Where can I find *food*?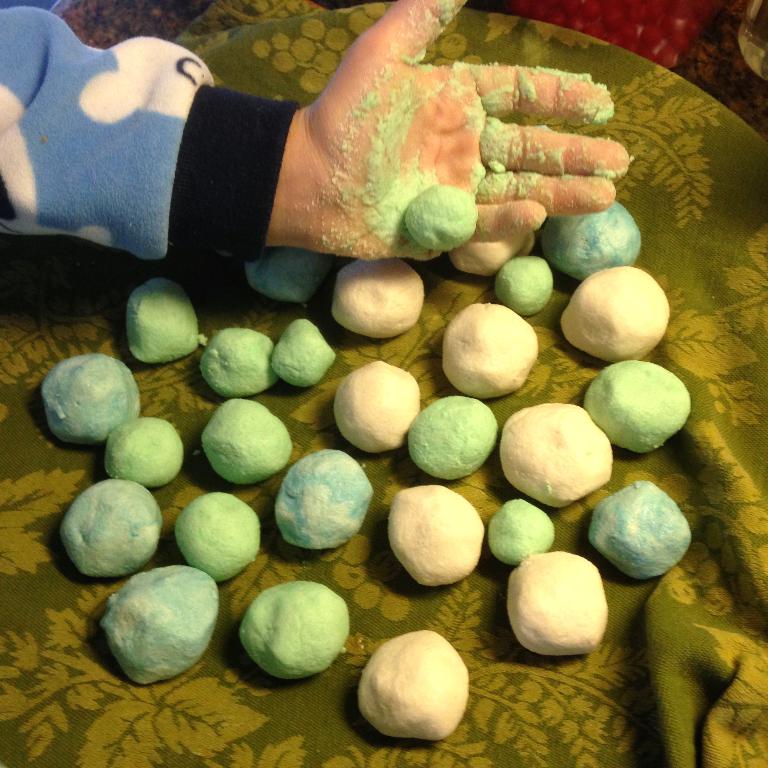
You can find it at left=519, top=404, right=630, bottom=505.
